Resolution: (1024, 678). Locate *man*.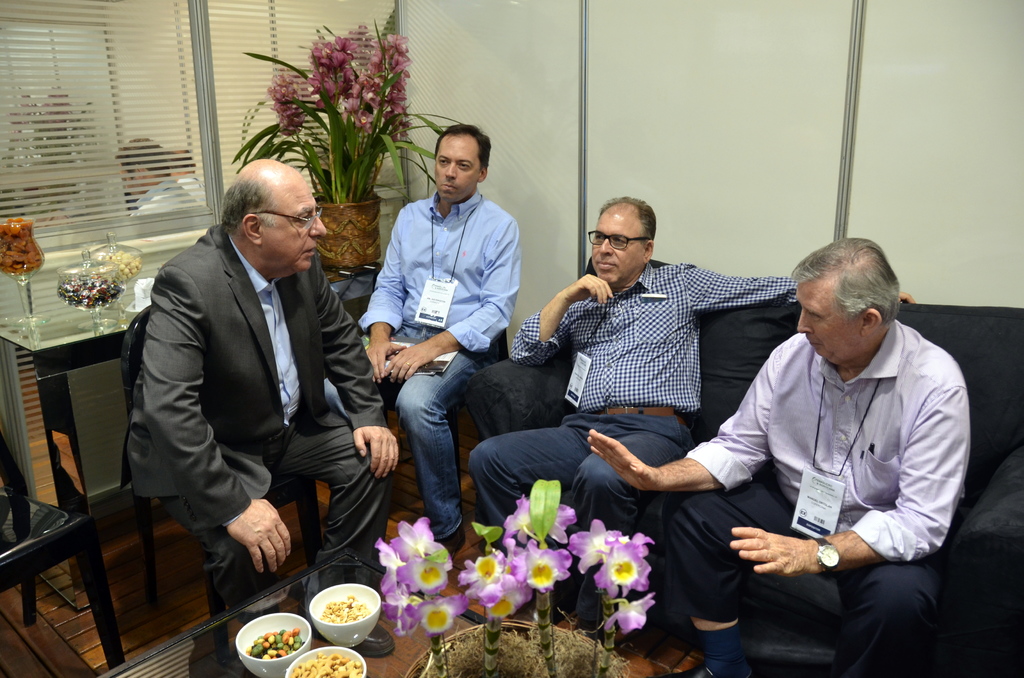
115,136,206,213.
